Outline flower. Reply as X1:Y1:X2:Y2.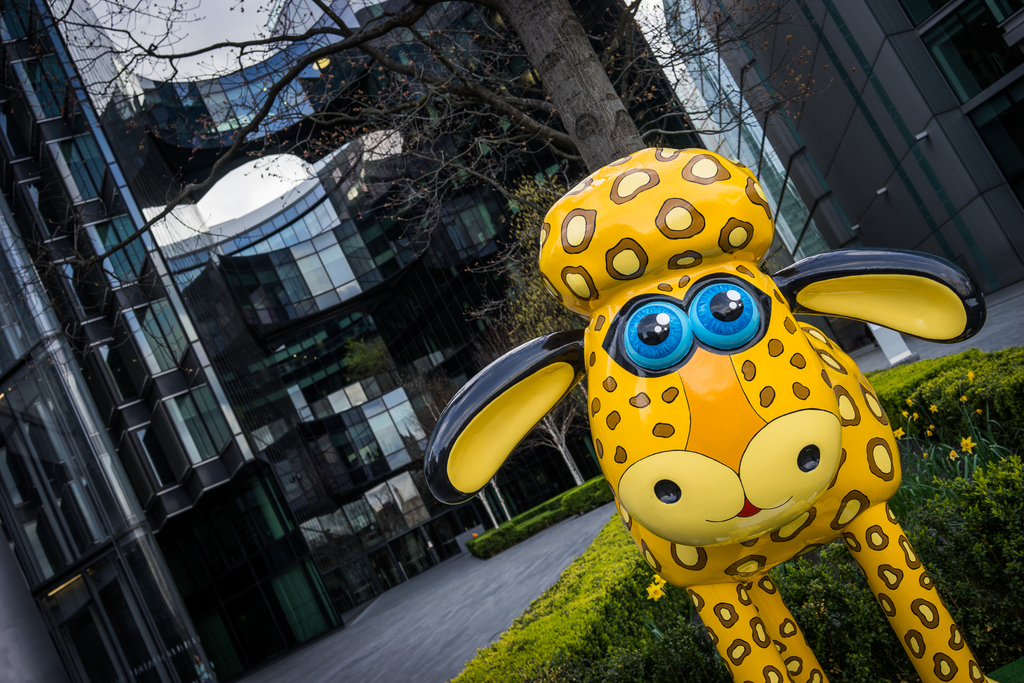
892:427:905:439.
